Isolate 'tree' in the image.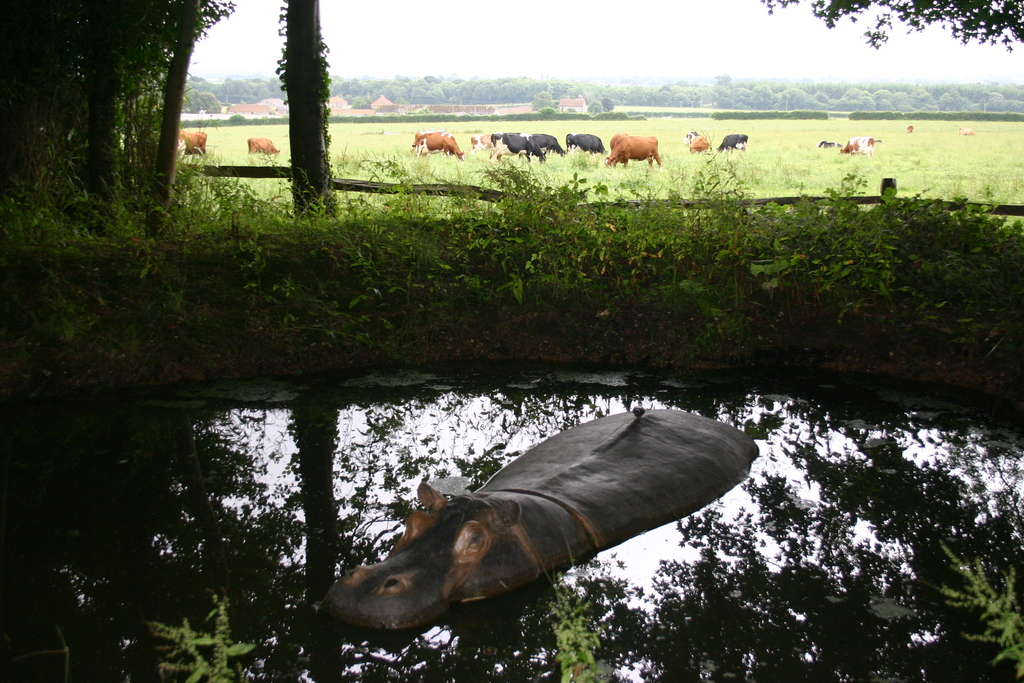
Isolated region: 738 0 1023 63.
